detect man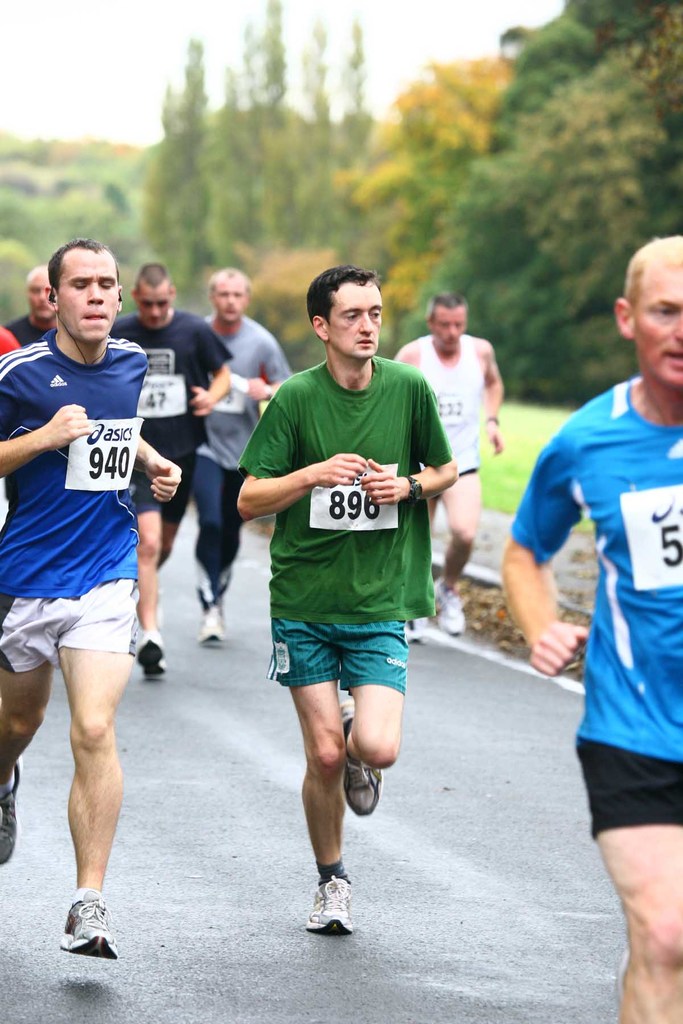
bbox=[0, 237, 183, 968]
